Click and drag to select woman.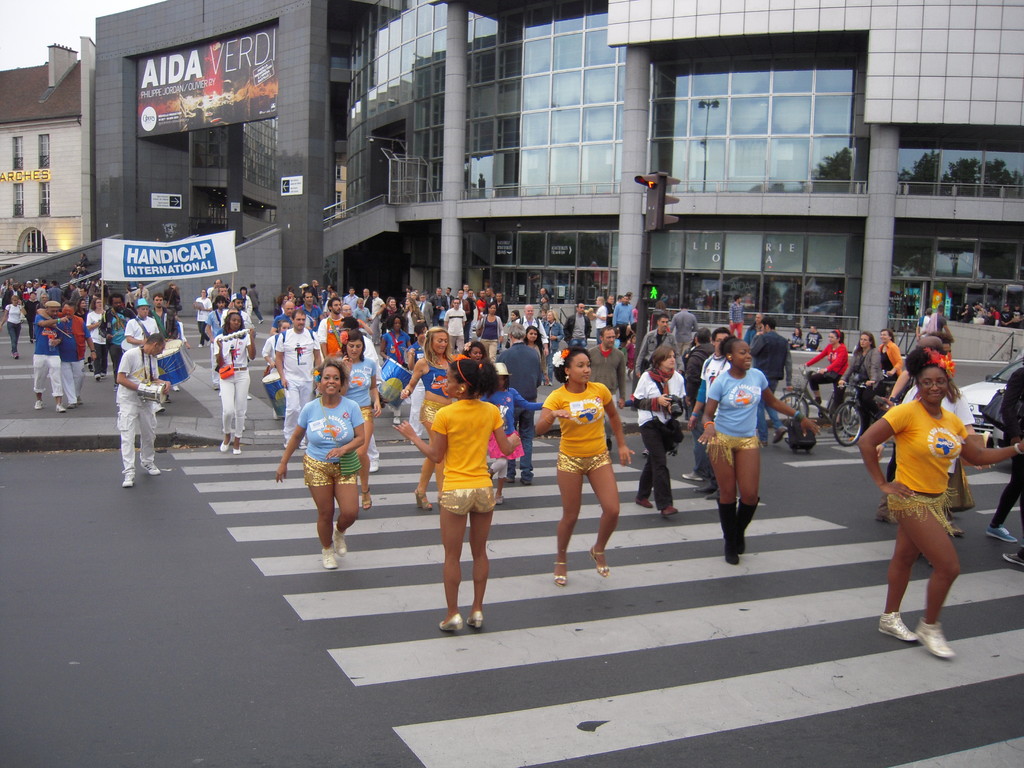
Selection: x1=335 y1=328 x2=377 y2=512.
